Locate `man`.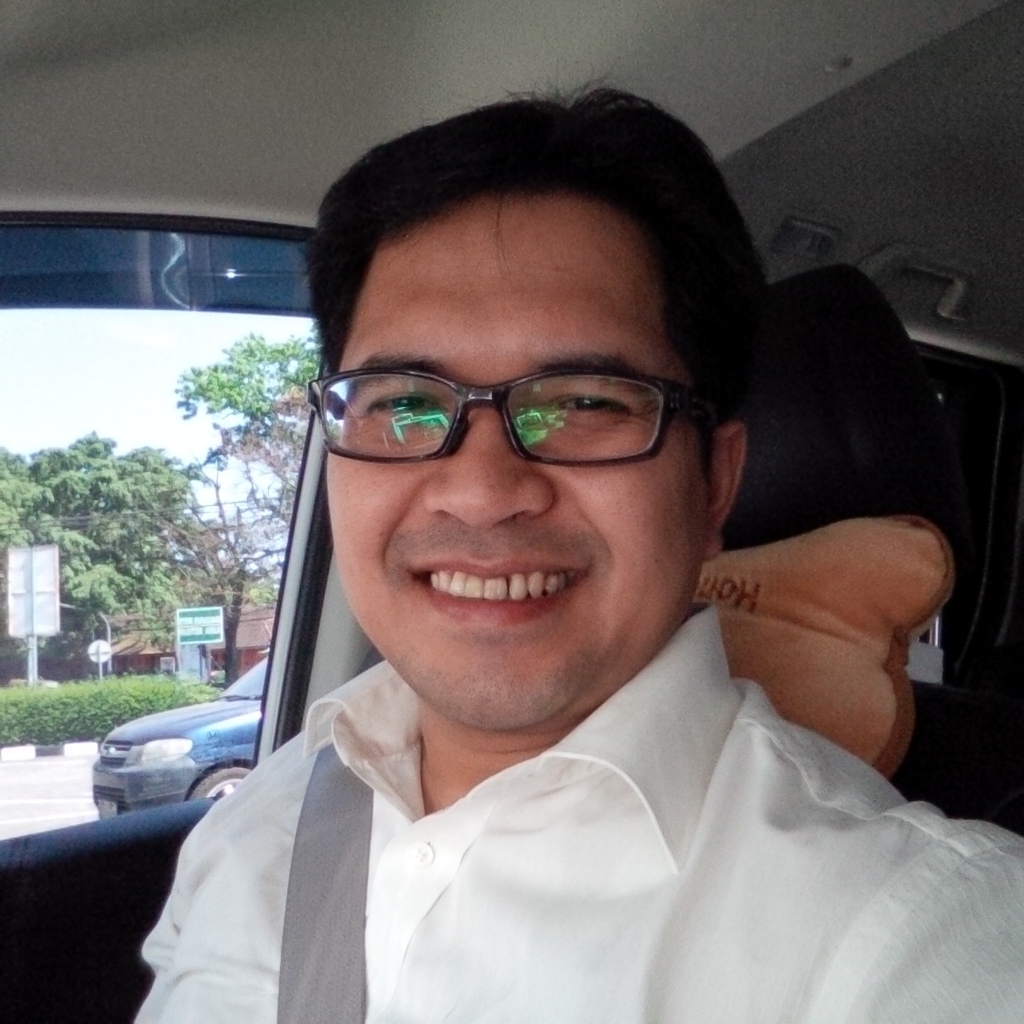
Bounding box: 135/79/1023/1023.
